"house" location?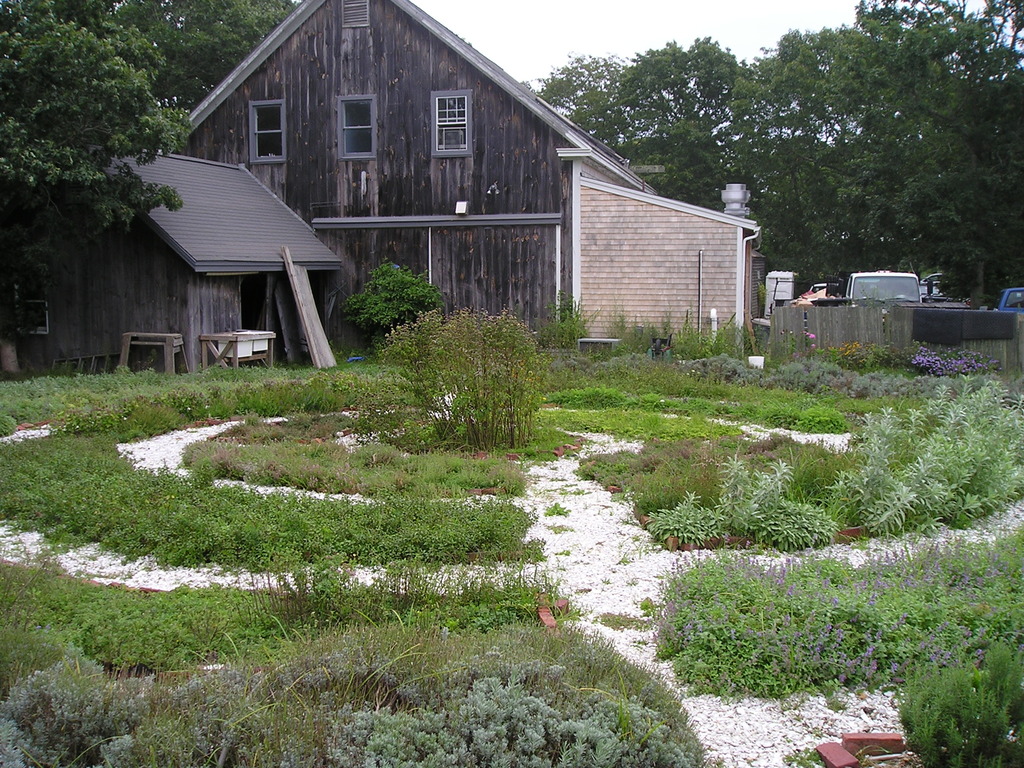
[left=159, top=0, right=765, bottom=348]
